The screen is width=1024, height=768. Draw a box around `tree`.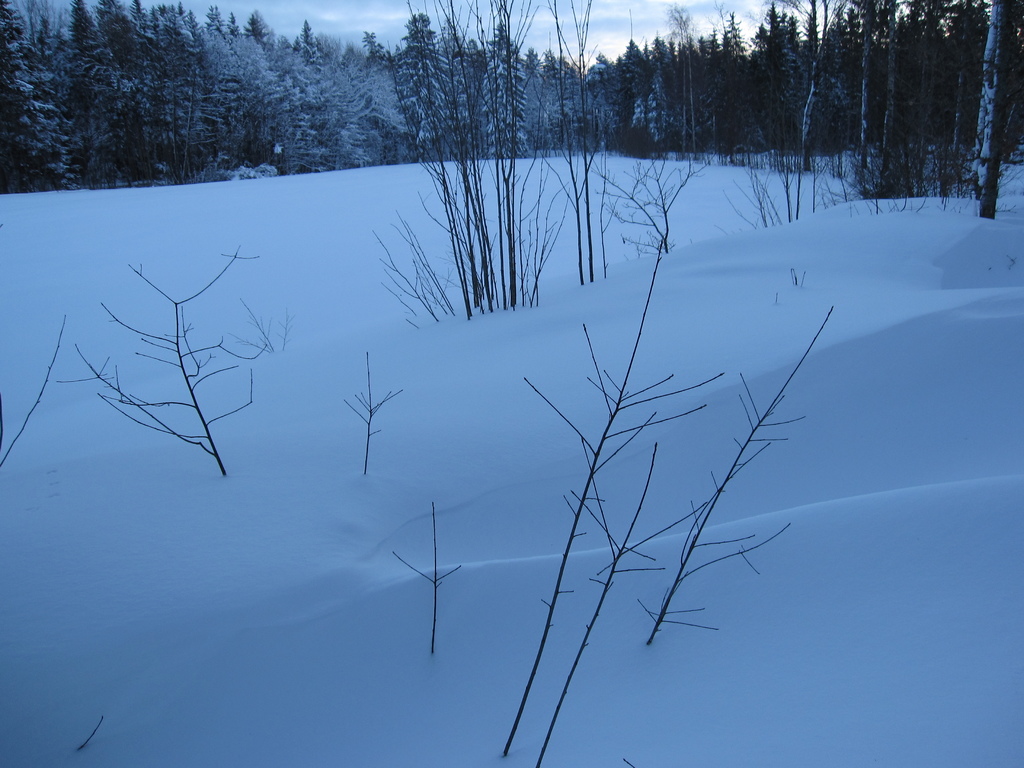
161,0,226,181.
